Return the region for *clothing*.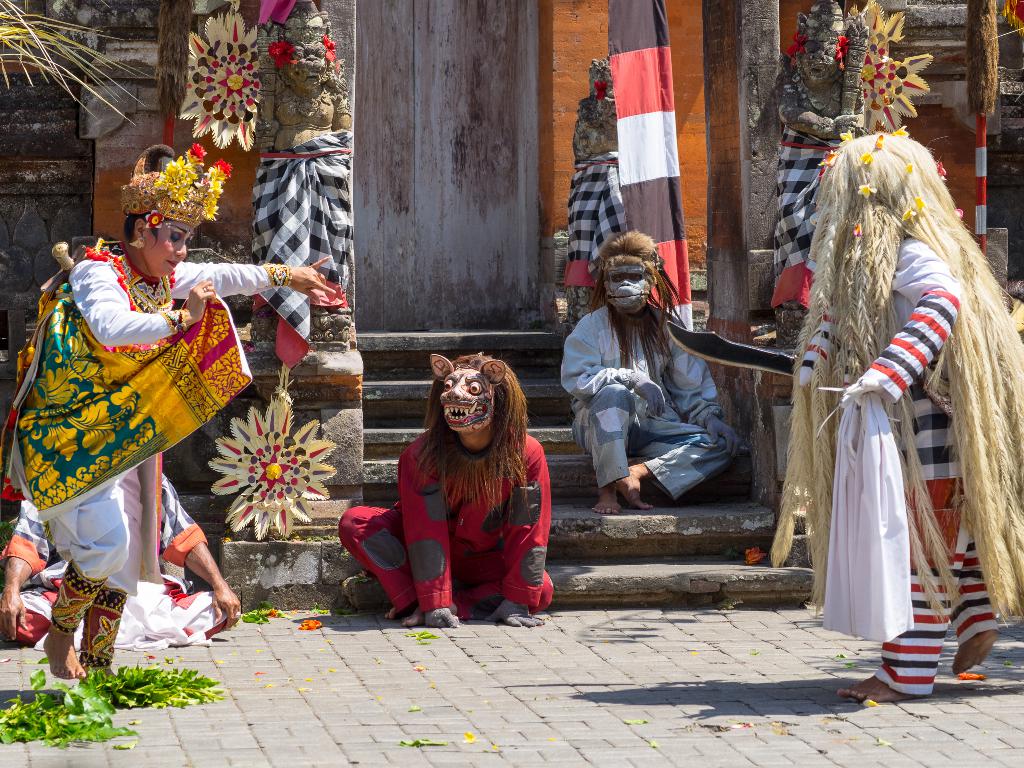
Rect(769, 128, 836, 309).
